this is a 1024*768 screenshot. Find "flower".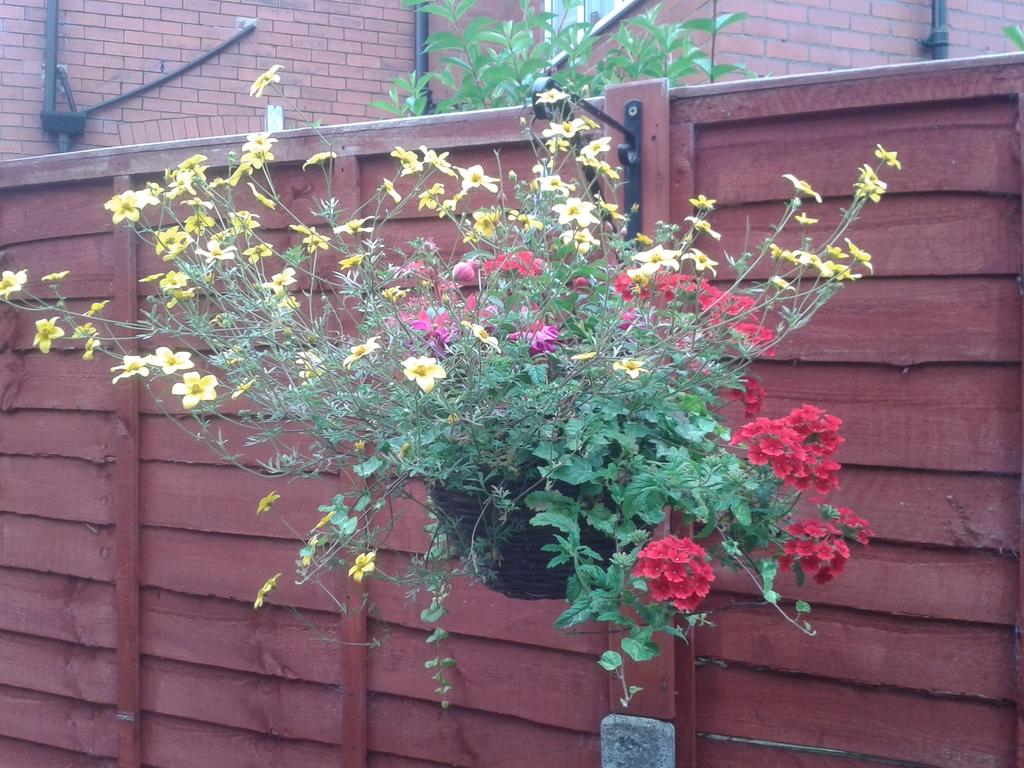
Bounding box: <bbox>141, 346, 195, 371</bbox>.
